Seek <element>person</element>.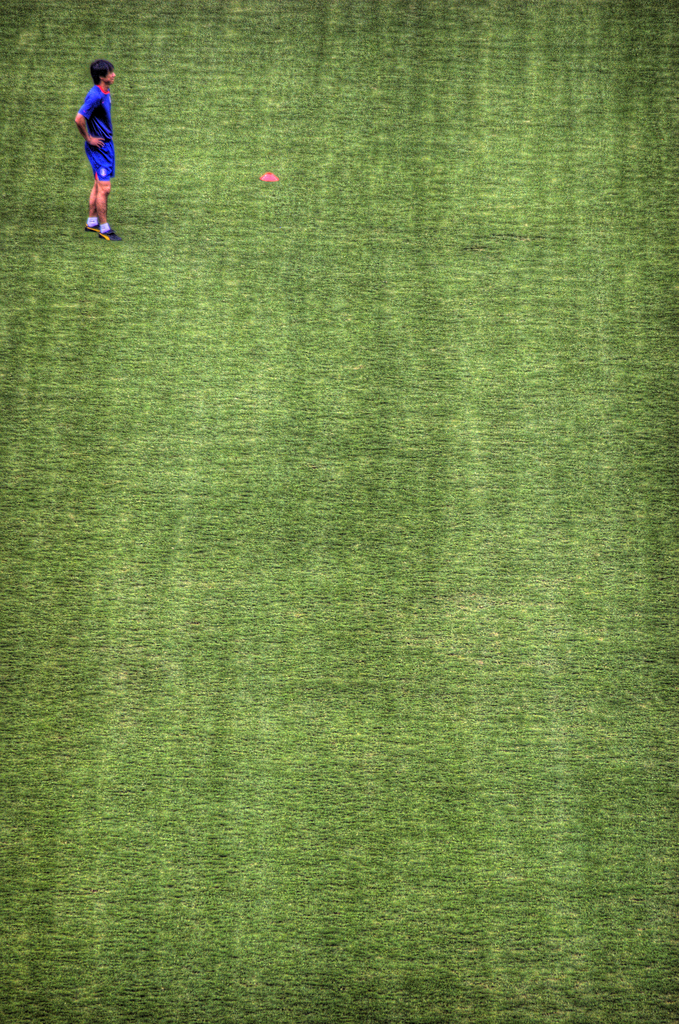
BBox(74, 60, 120, 242).
